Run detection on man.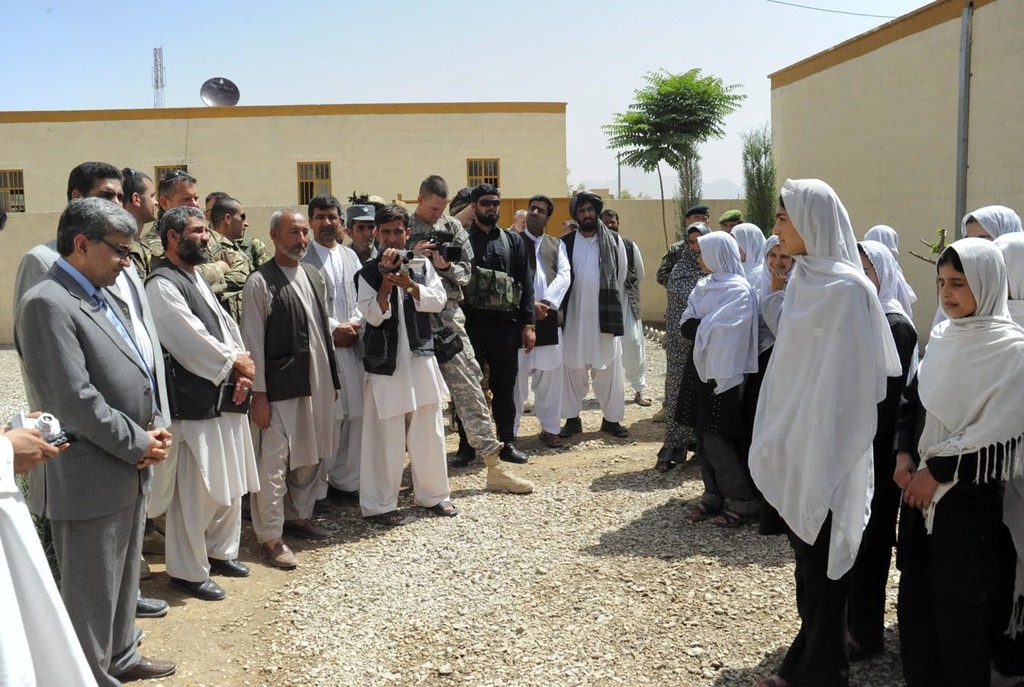
Result: [x1=235, y1=204, x2=344, y2=570].
